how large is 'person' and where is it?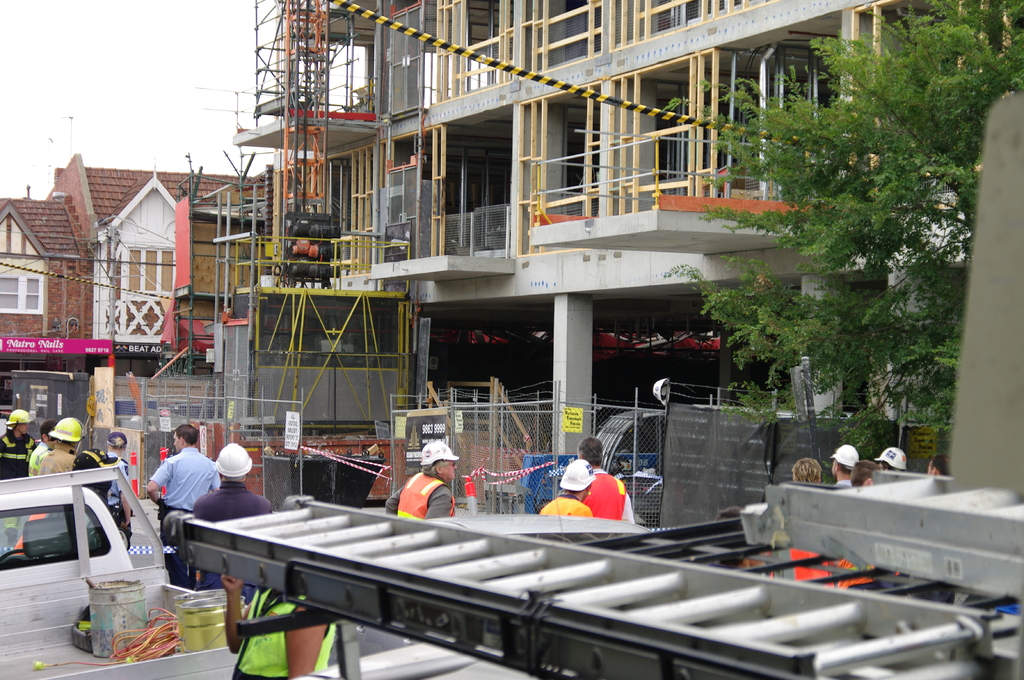
Bounding box: x1=191, y1=439, x2=273, y2=605.
